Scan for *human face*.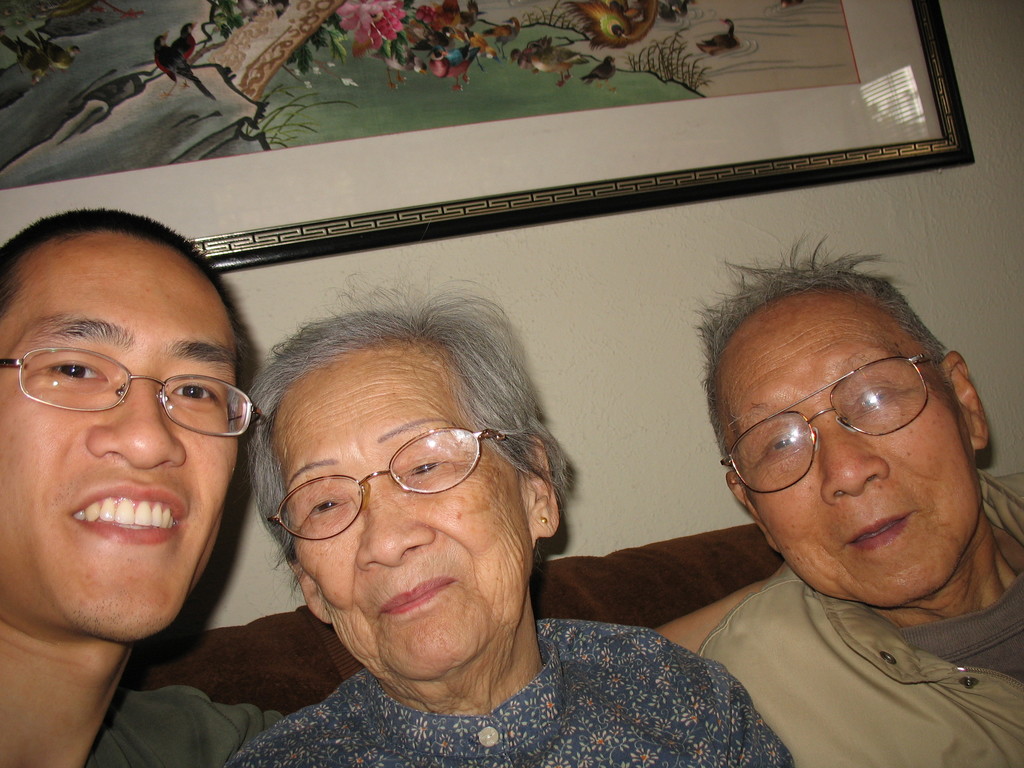
Scan result: pyautogui.locateOnScreen(0, 228, 246, 651).
